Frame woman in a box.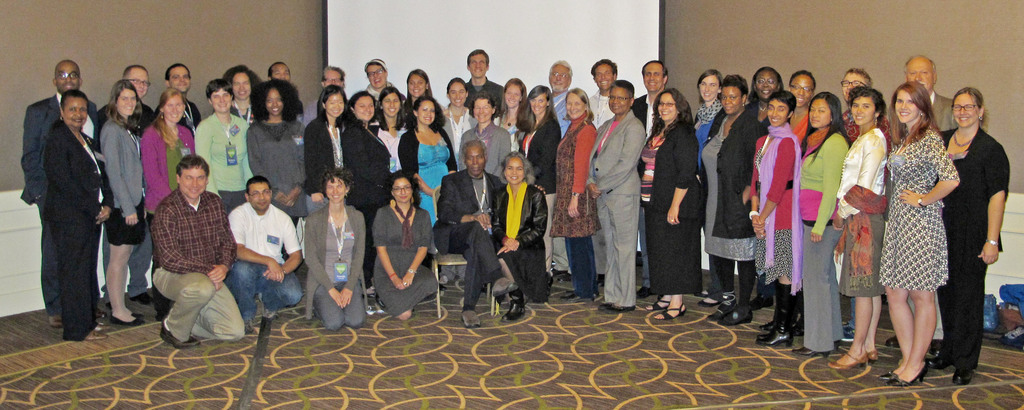
[307, 163, 365, 333].
